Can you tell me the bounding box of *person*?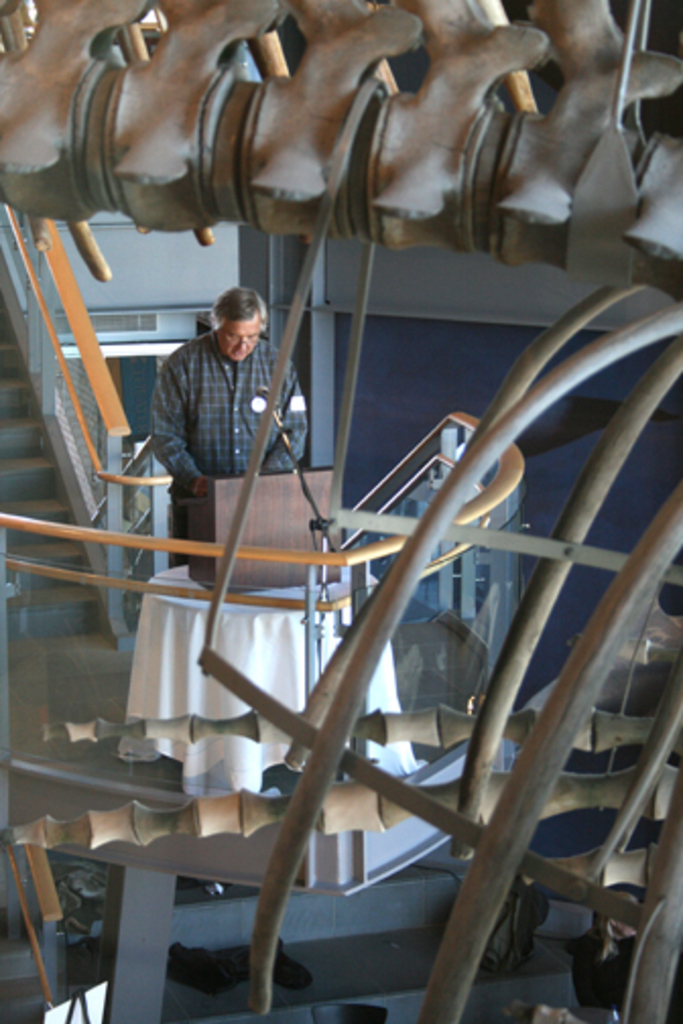
(left=161, top=286, right=317, bottom=593).
